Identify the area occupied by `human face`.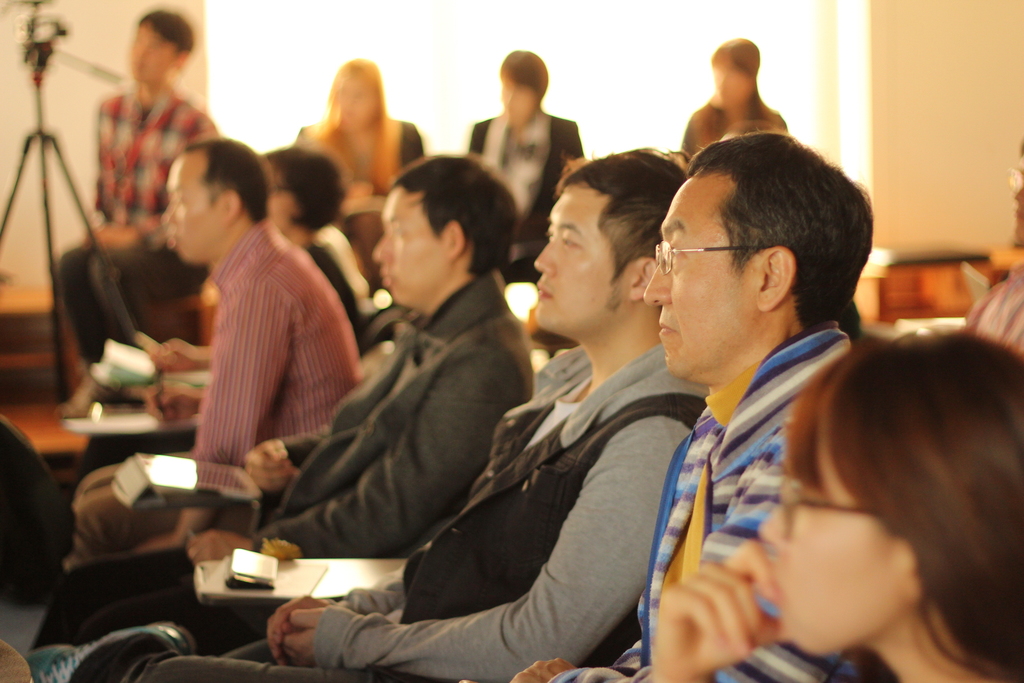
Area: l=371, t=185, r=452, b=298.
